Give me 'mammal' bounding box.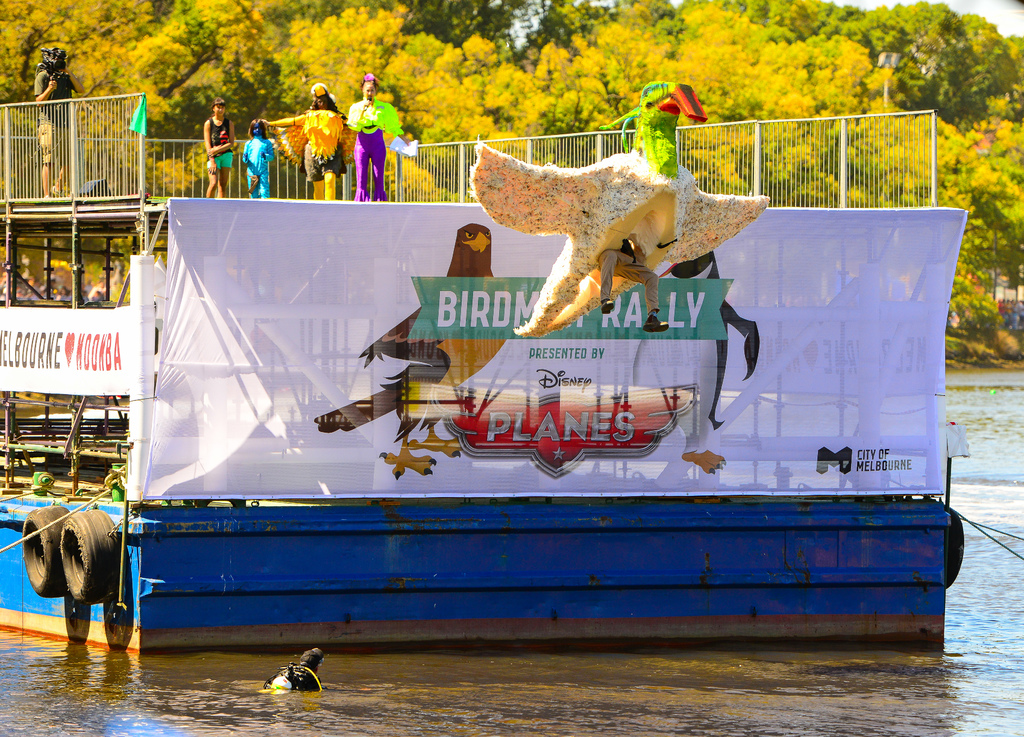
<bbox>30, 45, 81, 200</bbox>.
